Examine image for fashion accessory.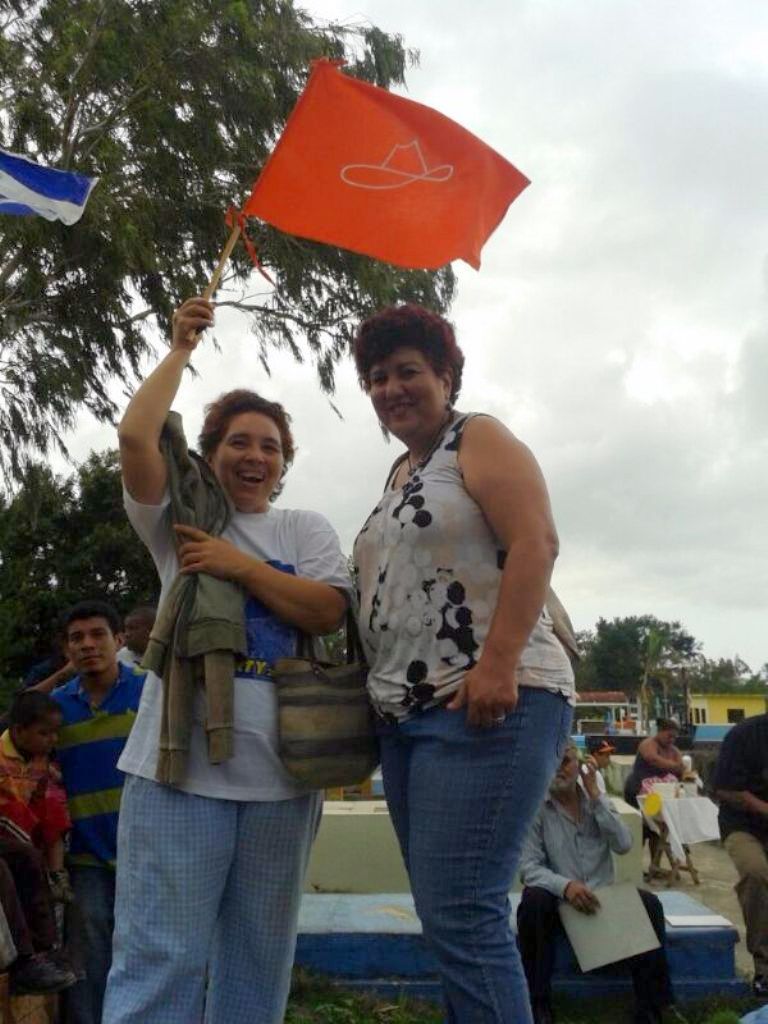
Examination result: 406, 418, 451, 479.
